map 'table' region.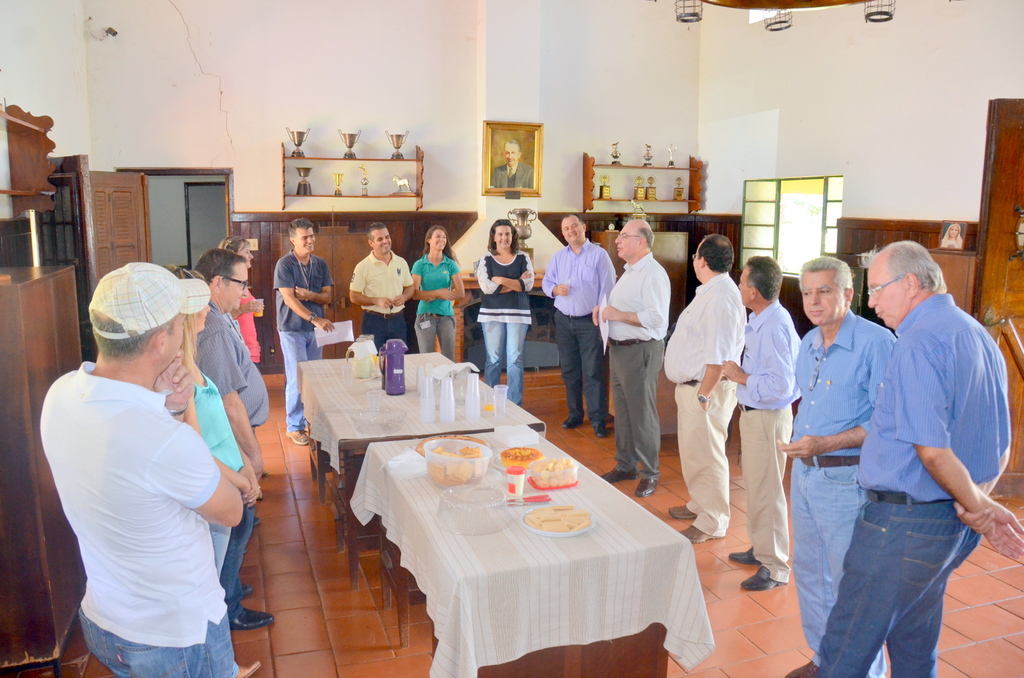
Mapped to locate(298, 350, 543, 574).
